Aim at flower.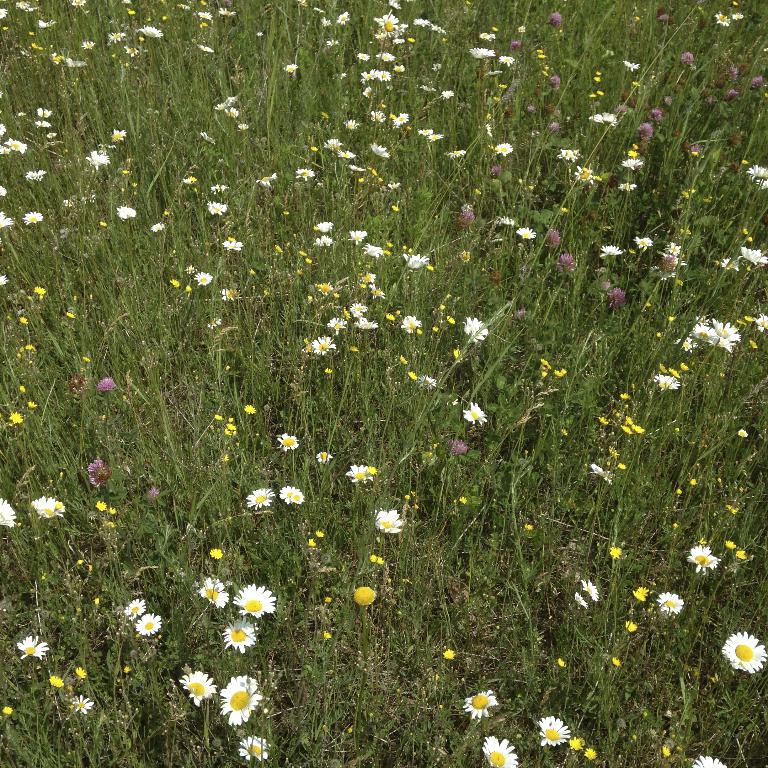
Aimed at <region>39, 20, 56, 27</region>.
